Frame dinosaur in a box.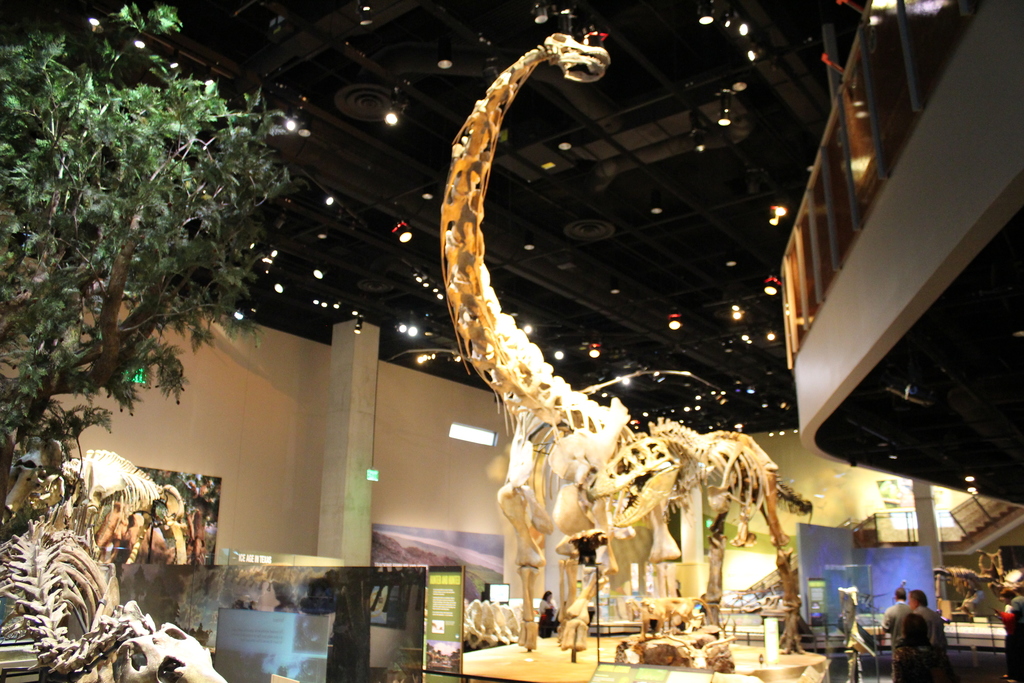
detection(0, 444, 187, 565).
